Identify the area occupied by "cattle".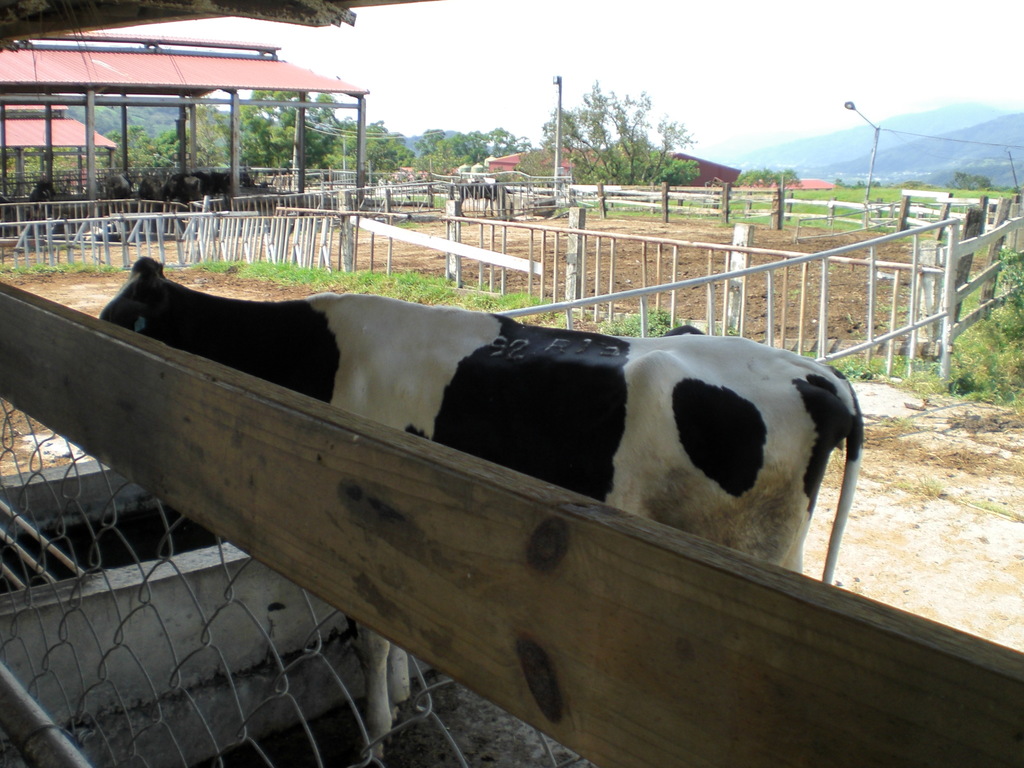
Area: locate(230, 174, 261, 198).
